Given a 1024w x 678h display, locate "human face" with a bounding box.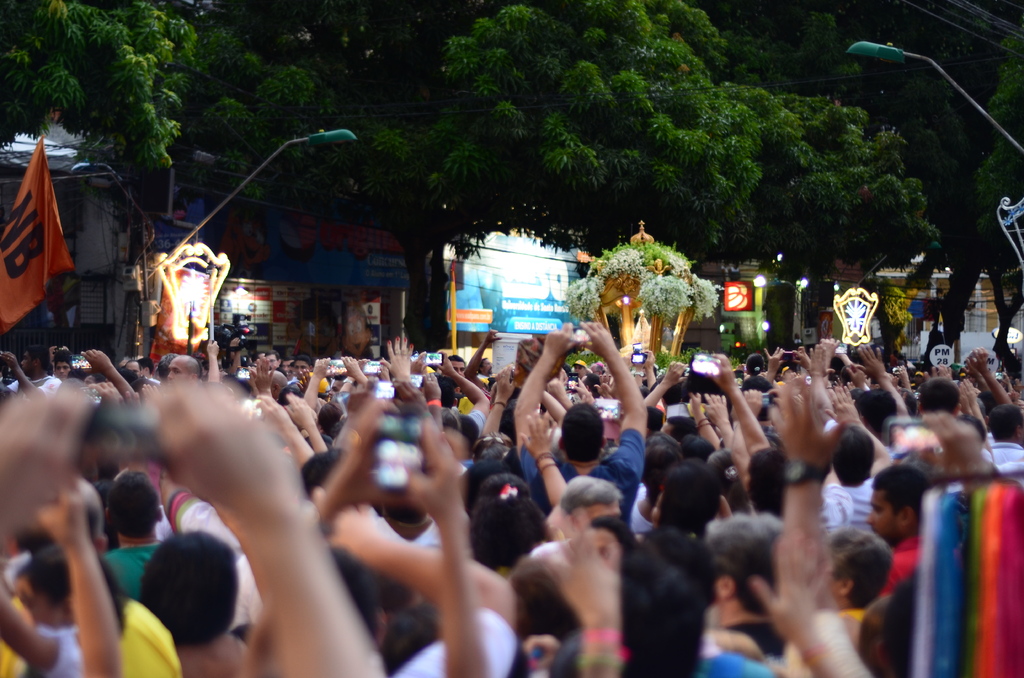
Located: 165 357 188 378.
